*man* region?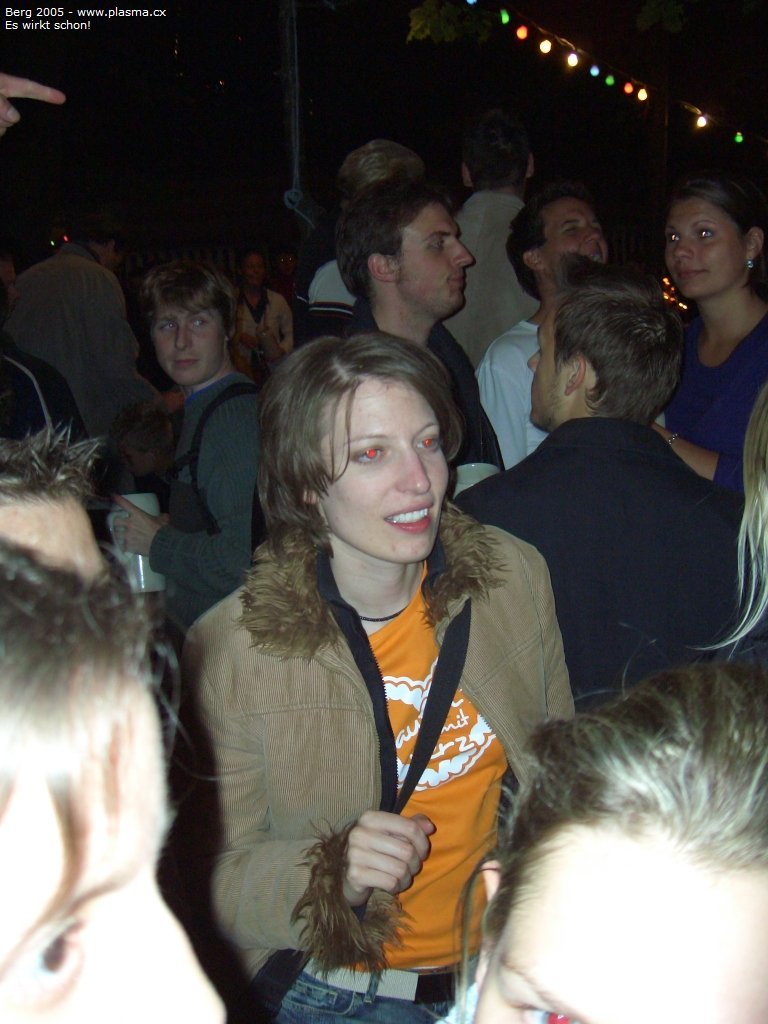
[458, 199, 607, 497]
